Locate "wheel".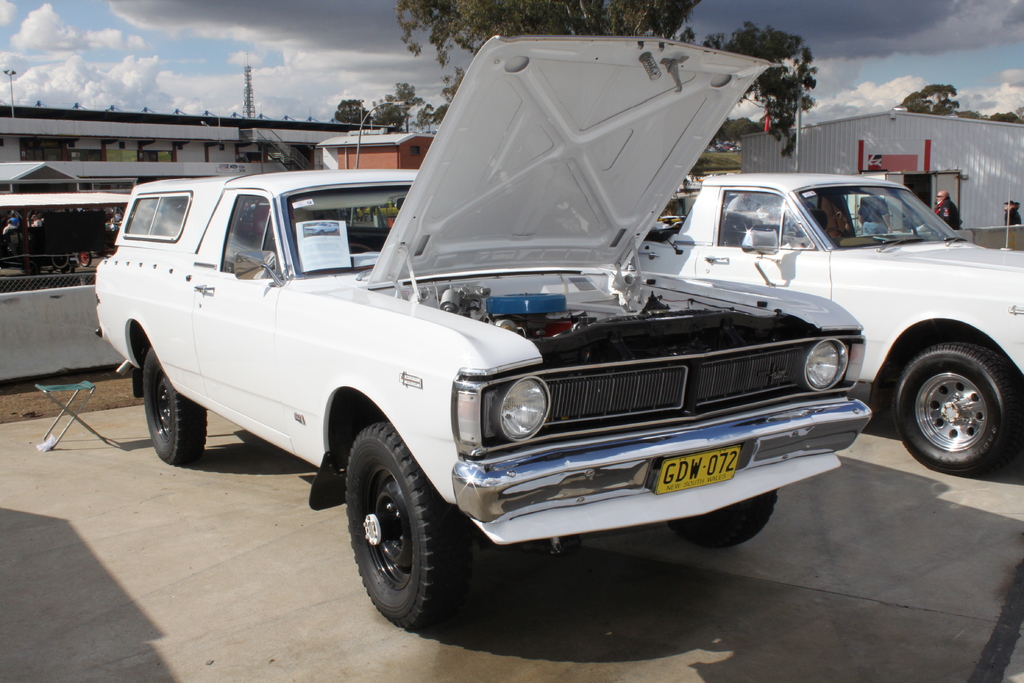
Bounding box: x1=47 y1=242 x2=74 y2=270.
